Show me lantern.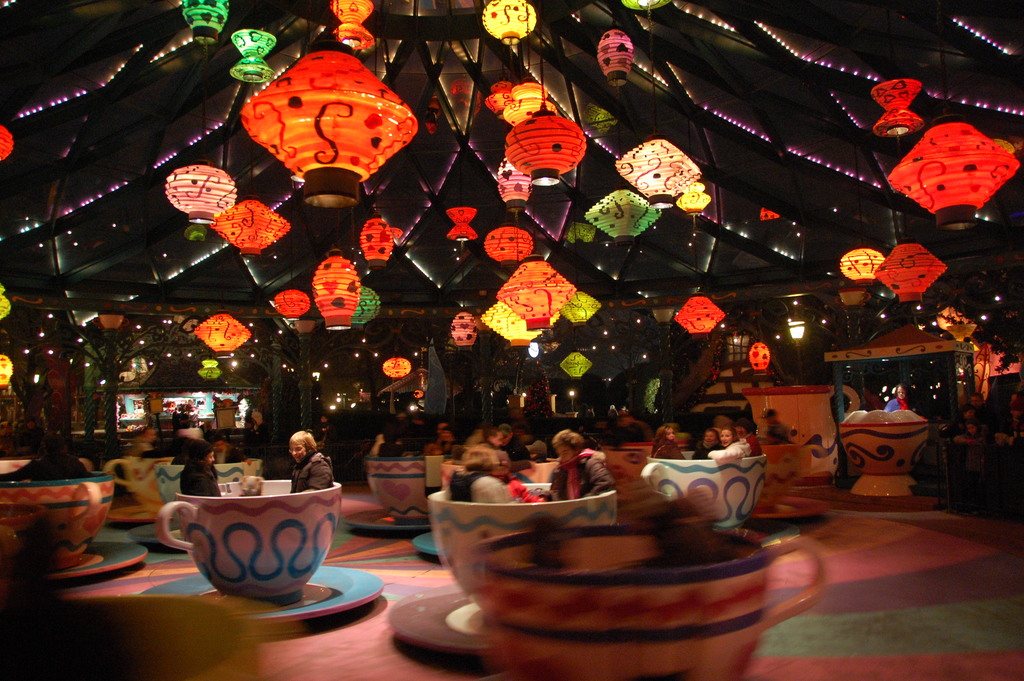
lantern is here: box=[362, 216, 392, 267].
